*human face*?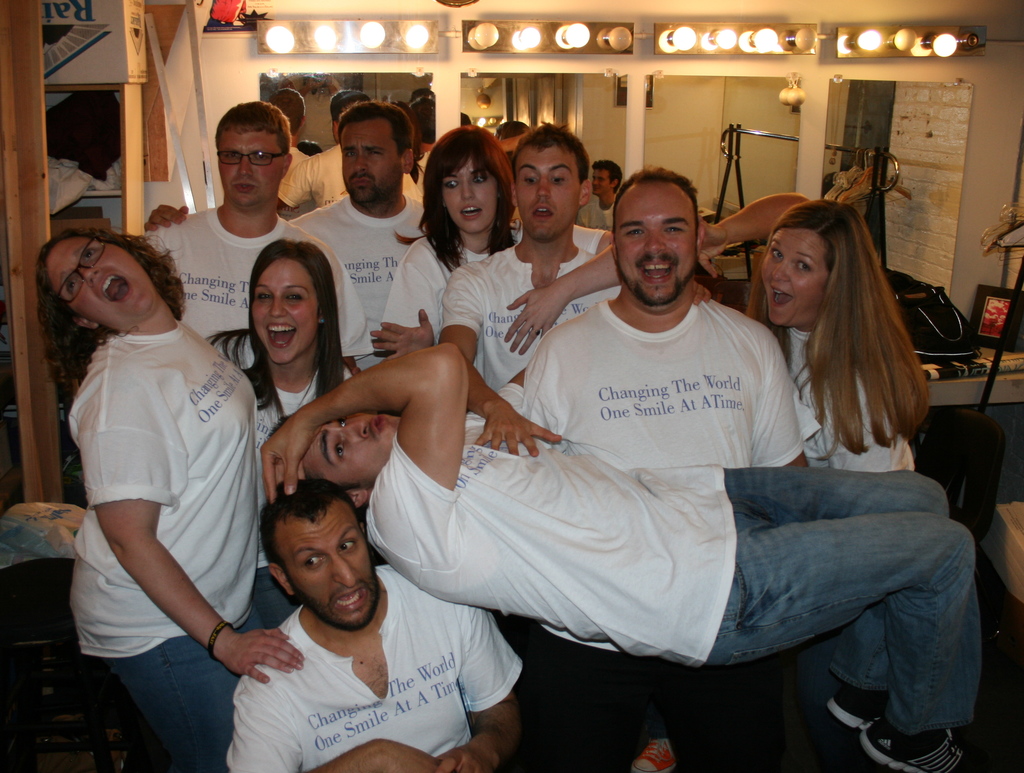
339, 119, 403, 203
